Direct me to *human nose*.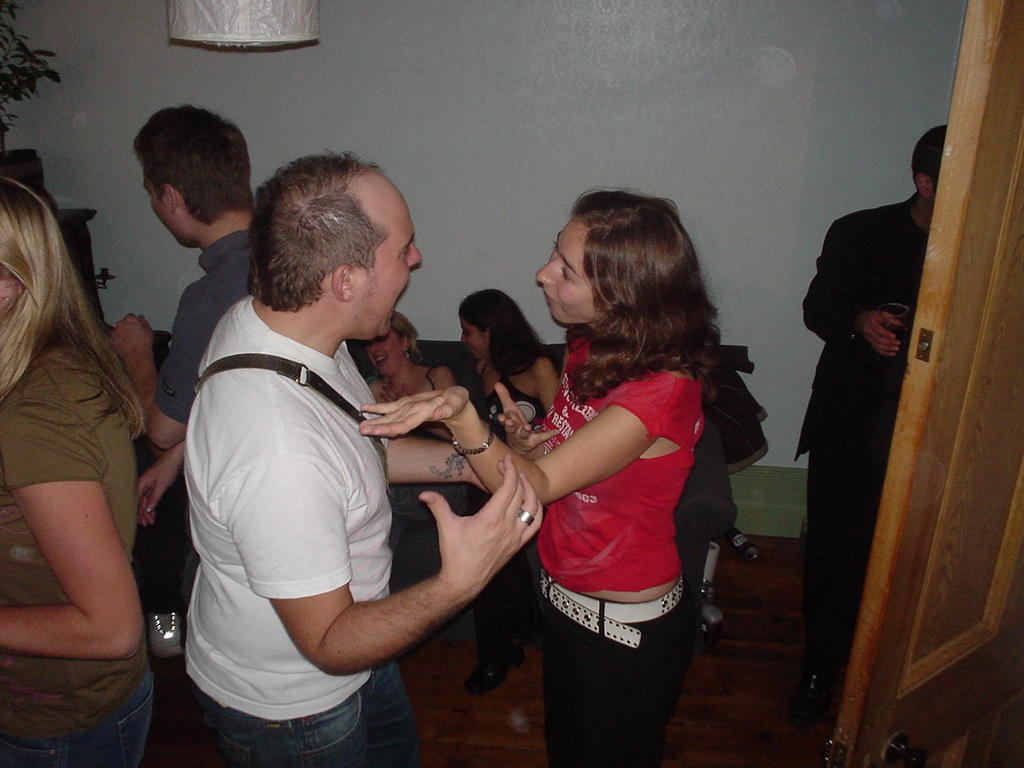
Direction: (left=534, top=257, right=561, bottom=287).
